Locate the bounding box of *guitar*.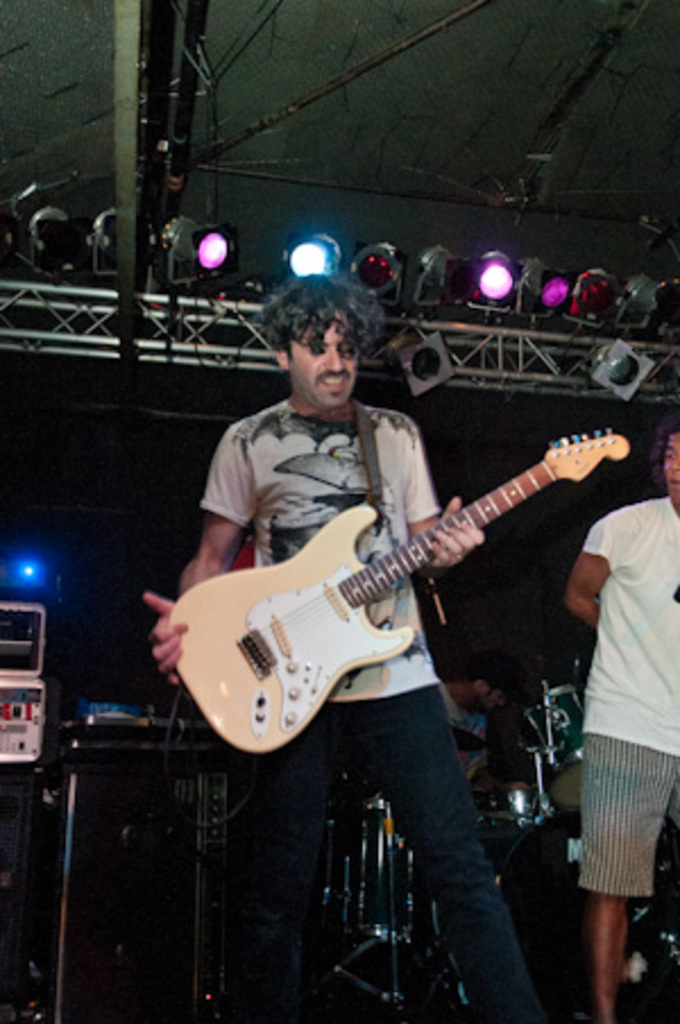
Bounding box: 154, 428, 617, 766.
